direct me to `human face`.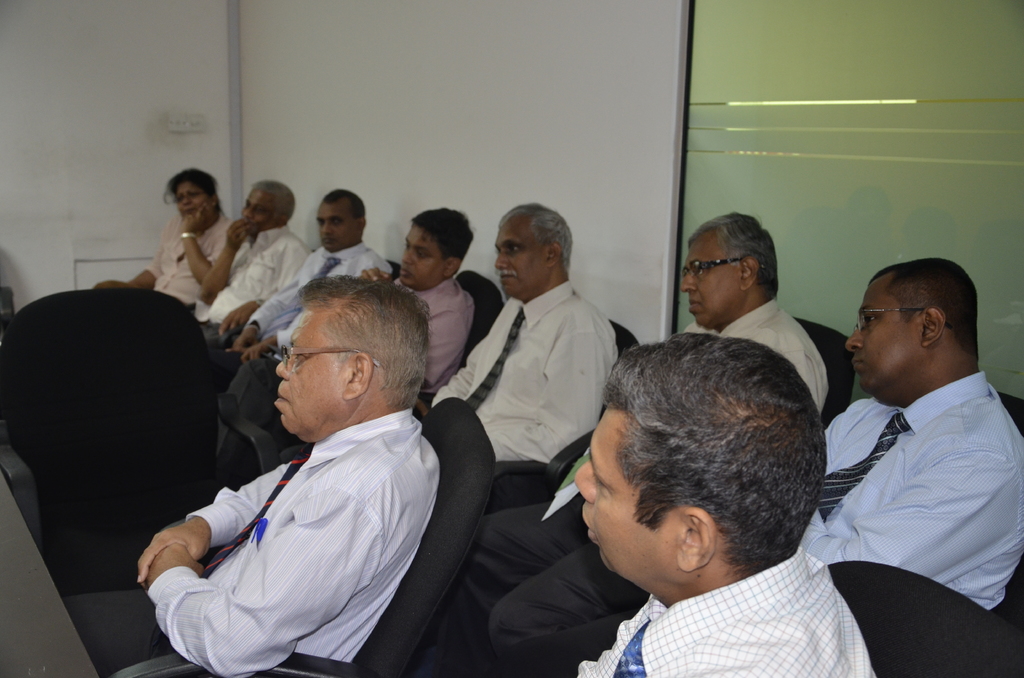
Direction: <region>401, 225, 448, 288</region>.
